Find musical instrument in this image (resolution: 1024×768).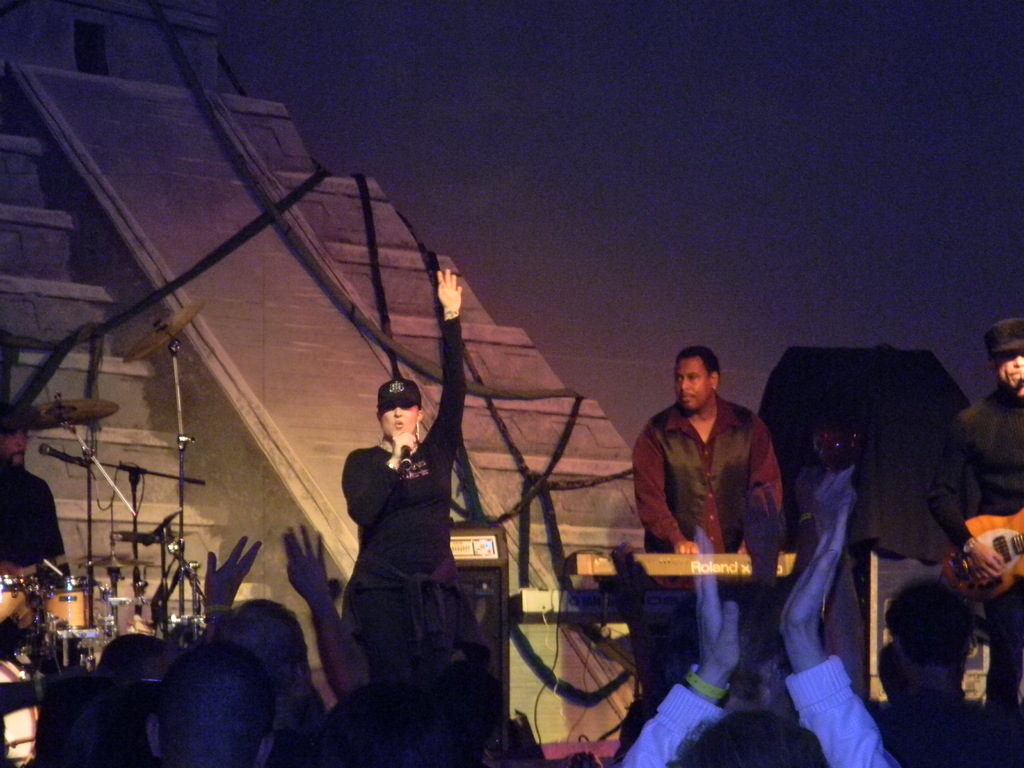
x1=116 y1=298 x2=212 y2=644.
